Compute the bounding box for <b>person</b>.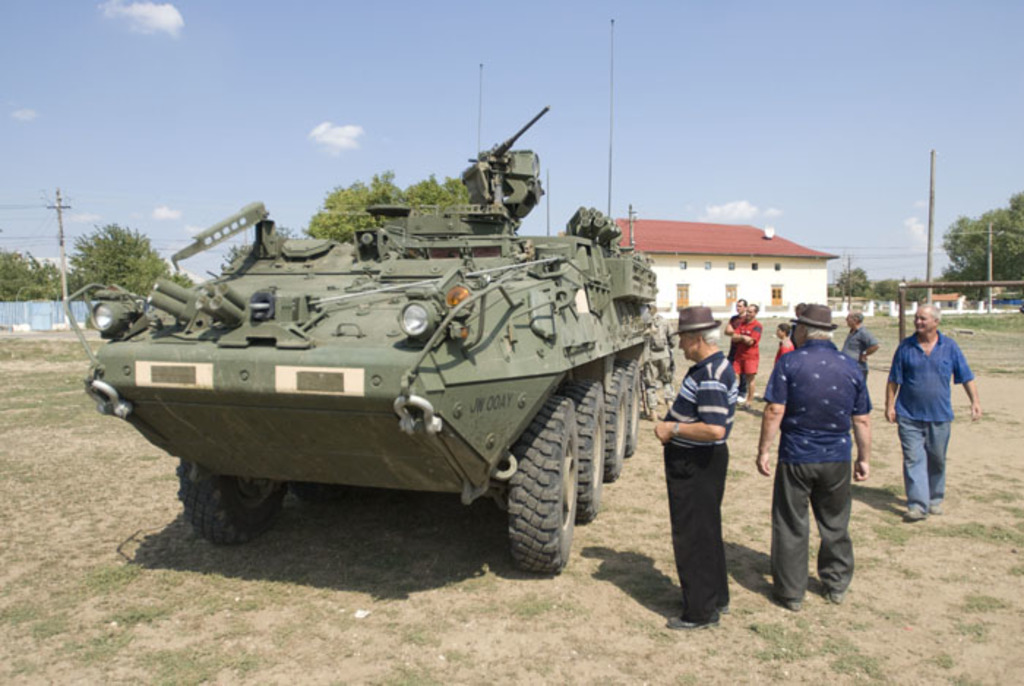
{"left": 895, "top": 303, "right": 974, "bottom": 532}.
